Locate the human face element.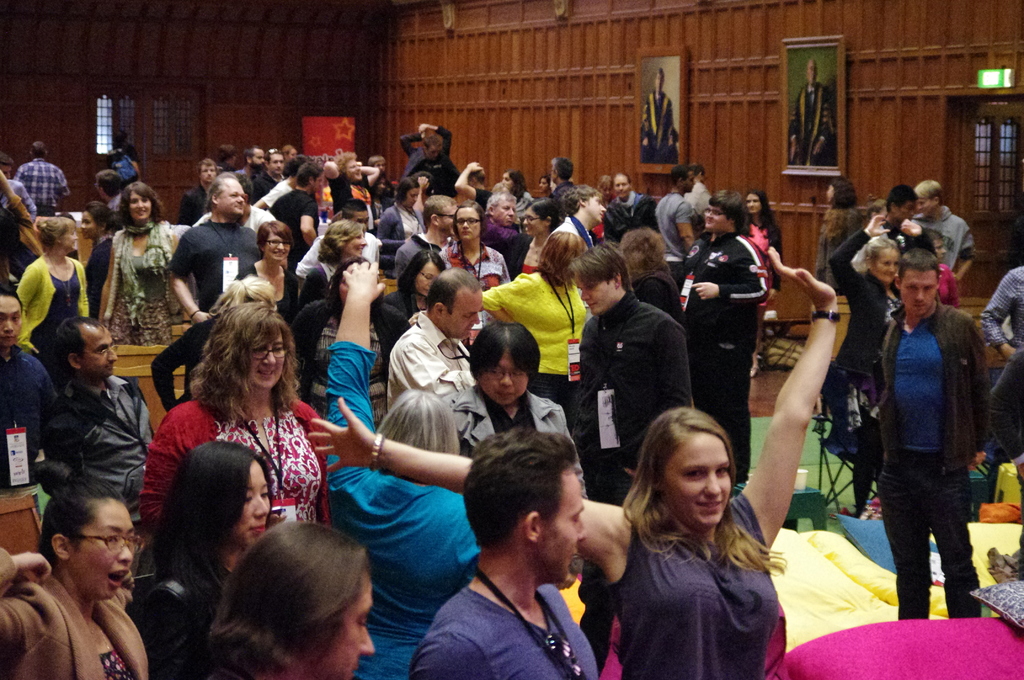
Element bbox: 748/193/763/212.
